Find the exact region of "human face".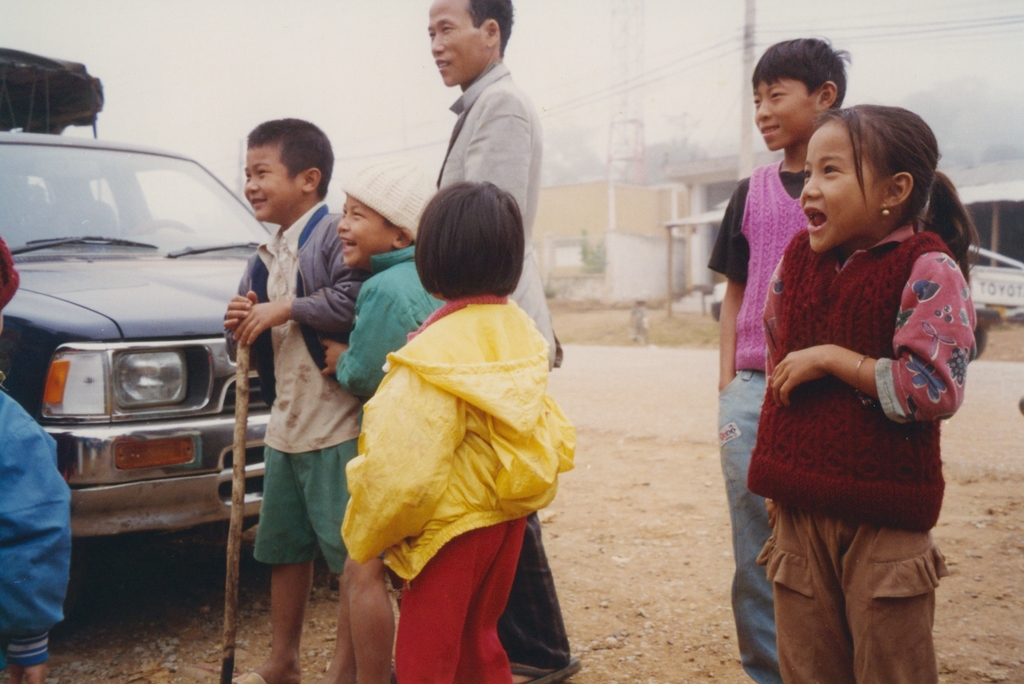
Exact region: [x1=336, y1=199, x2=397, y2=271].
